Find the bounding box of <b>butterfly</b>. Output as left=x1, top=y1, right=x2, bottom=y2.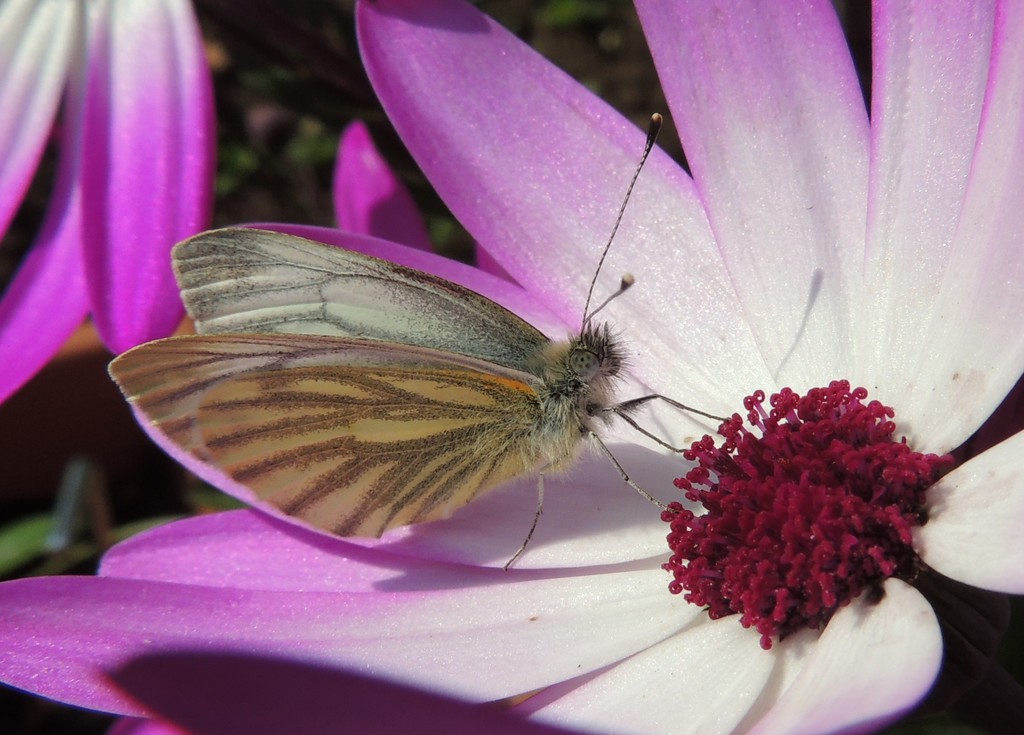
left=81, top=210, right=788, bottom=573.
